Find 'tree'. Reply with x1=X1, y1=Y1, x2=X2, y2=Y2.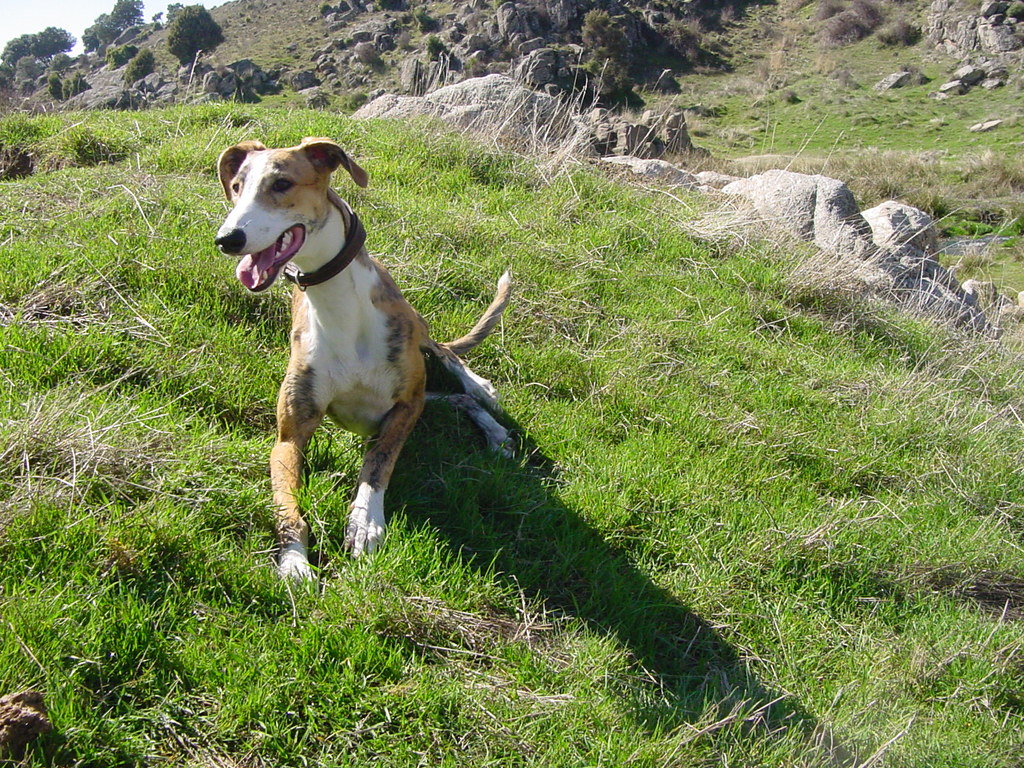
x1=0, y1=19, x2=79, y2=72.
